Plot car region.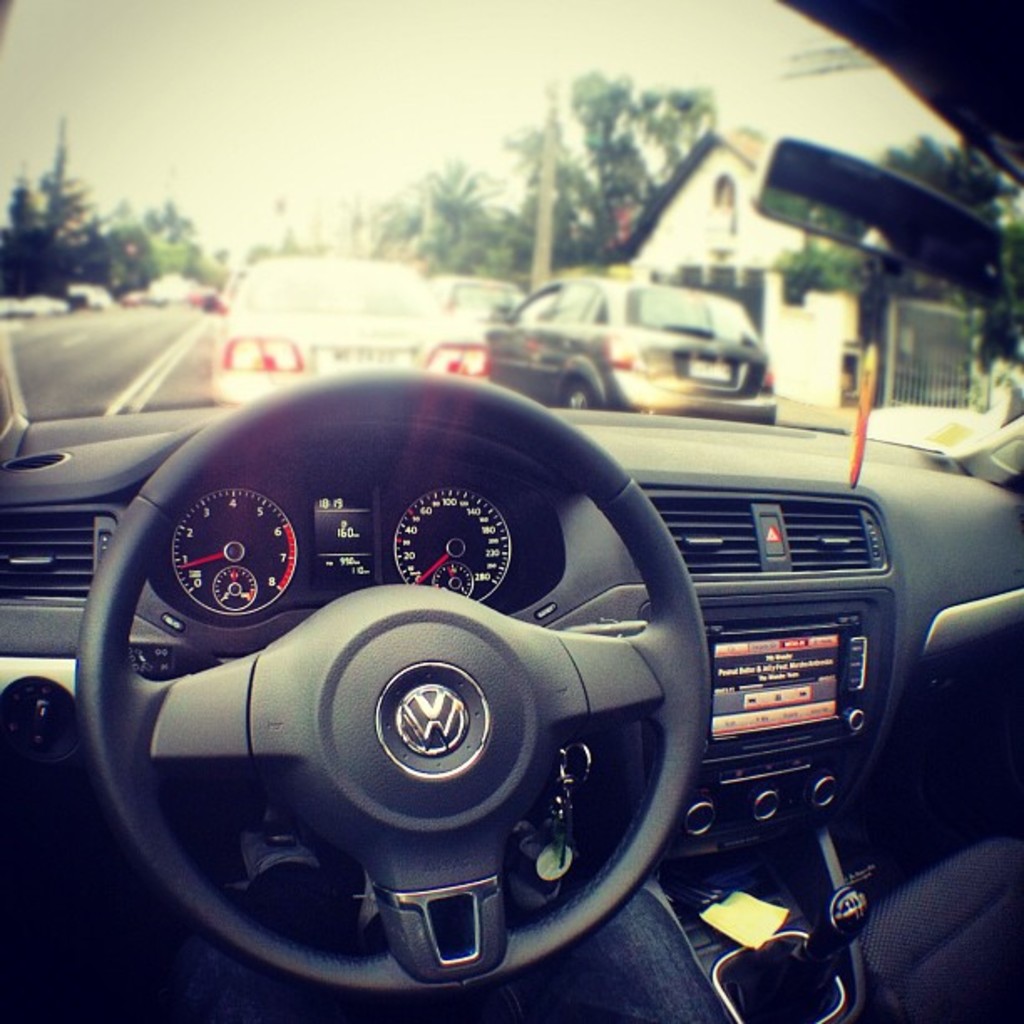
Plotted at bbox(209, 256, 497, 403).
